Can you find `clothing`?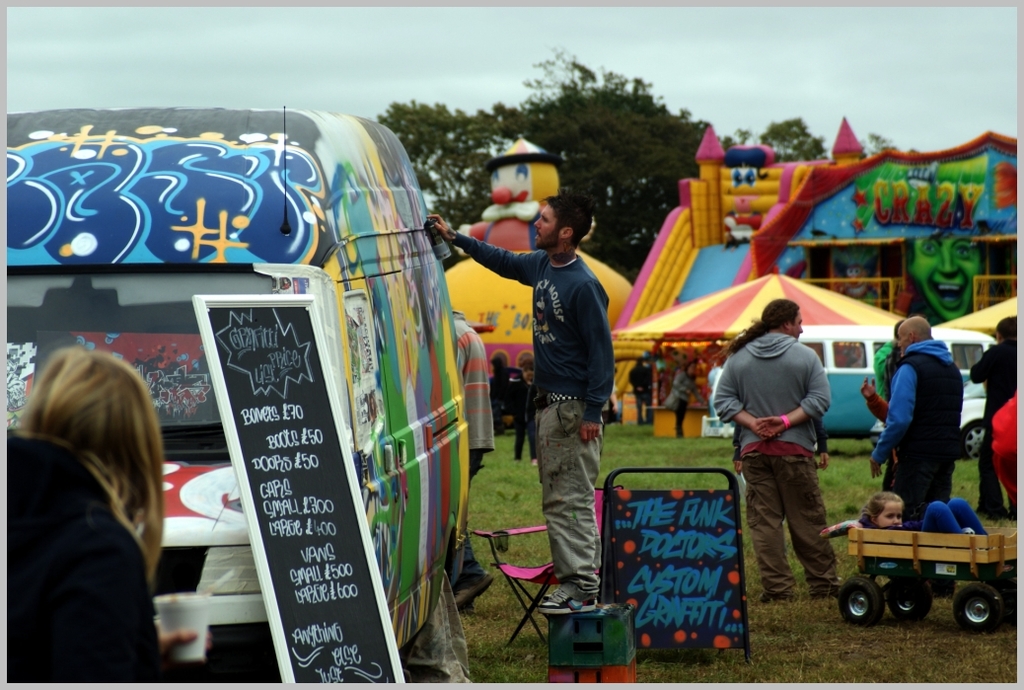
Yes, bounding box: bbox=[449, 228, 616, 601].
